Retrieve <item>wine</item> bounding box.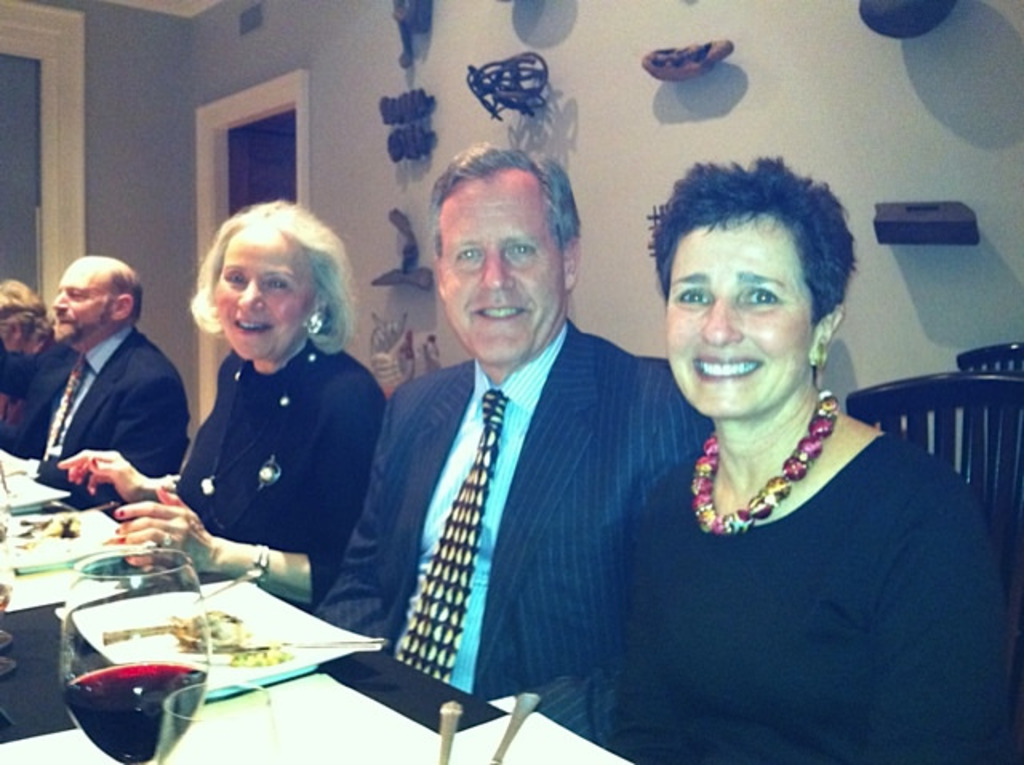
Bounding box: (x1=42, y1=563, x2=192, y2=764).
